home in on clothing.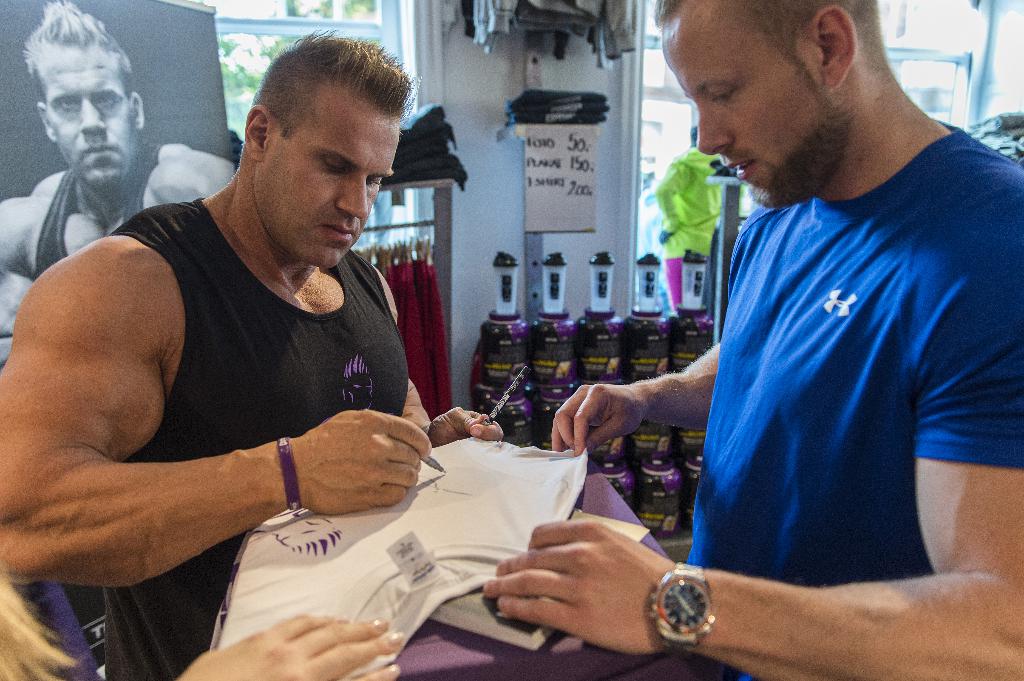
Homed in at (660,136,717,314).
